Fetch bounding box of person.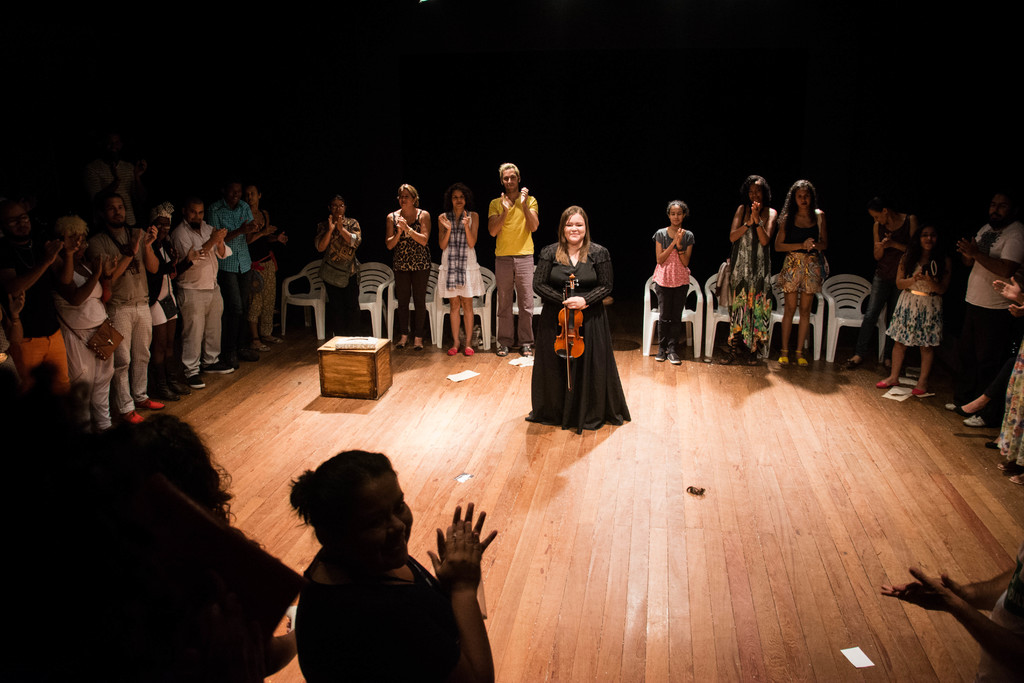
Bbox: <region>383, 185, 438, 350</region>.
